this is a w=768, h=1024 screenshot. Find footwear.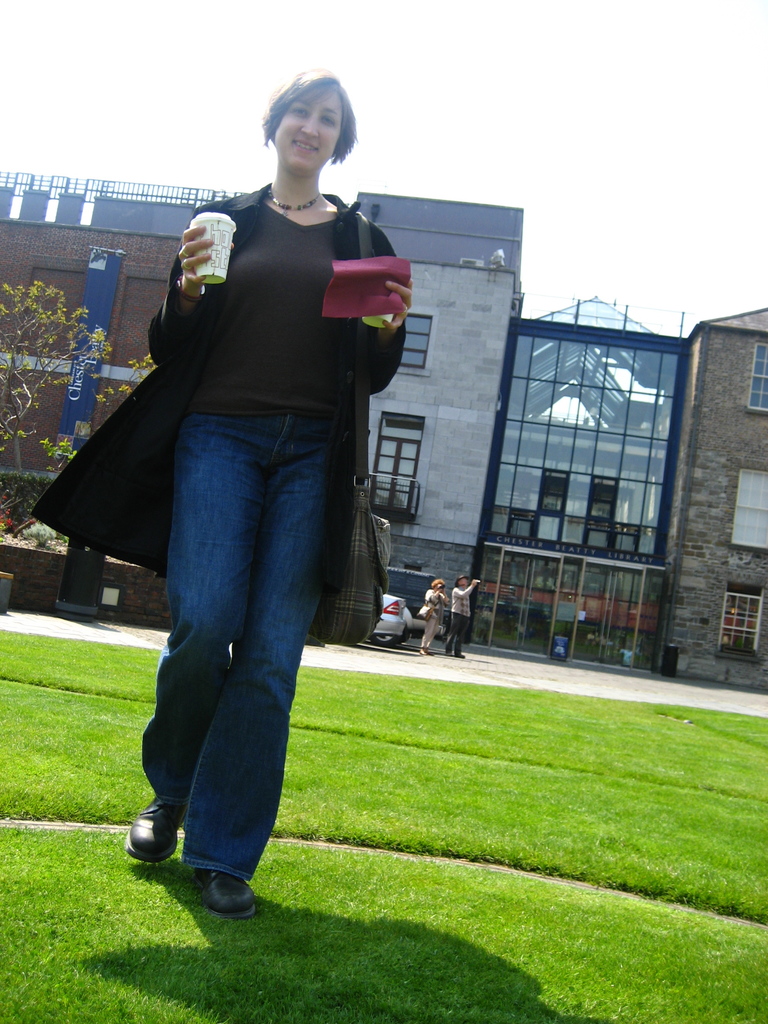
Bounding box: [x1=186, y1=861, x2=265, y2=921].
